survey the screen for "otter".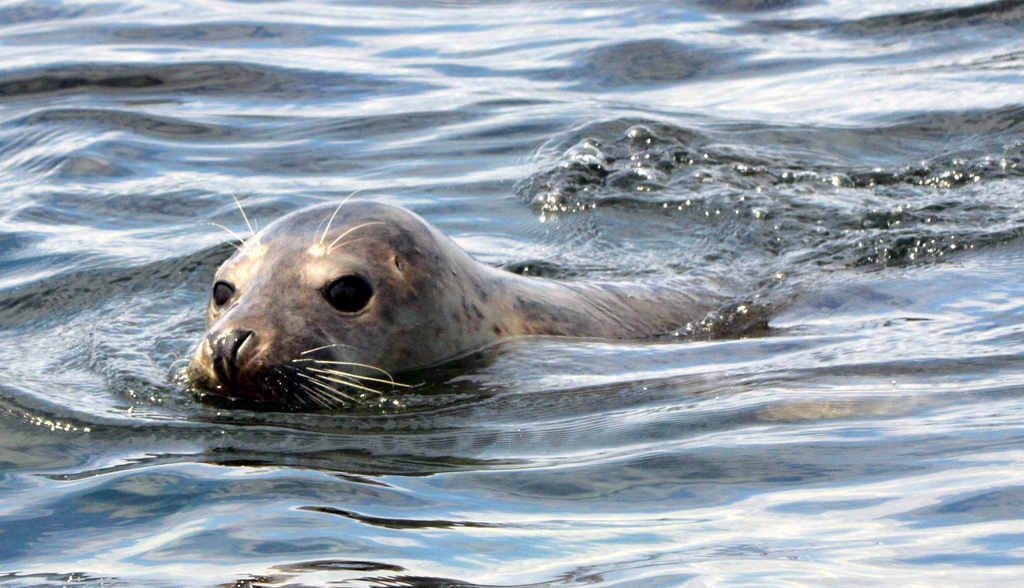
Survey found: left=188, top=171, right=893, bottom=407.
